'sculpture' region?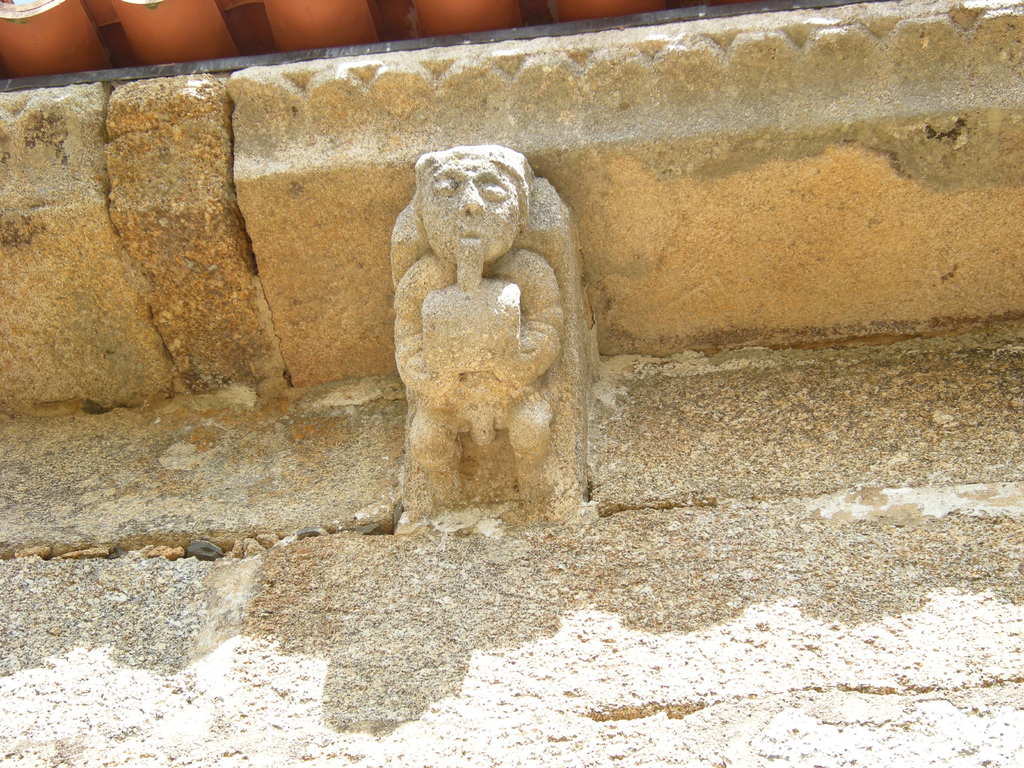
(390,127,620,549)
